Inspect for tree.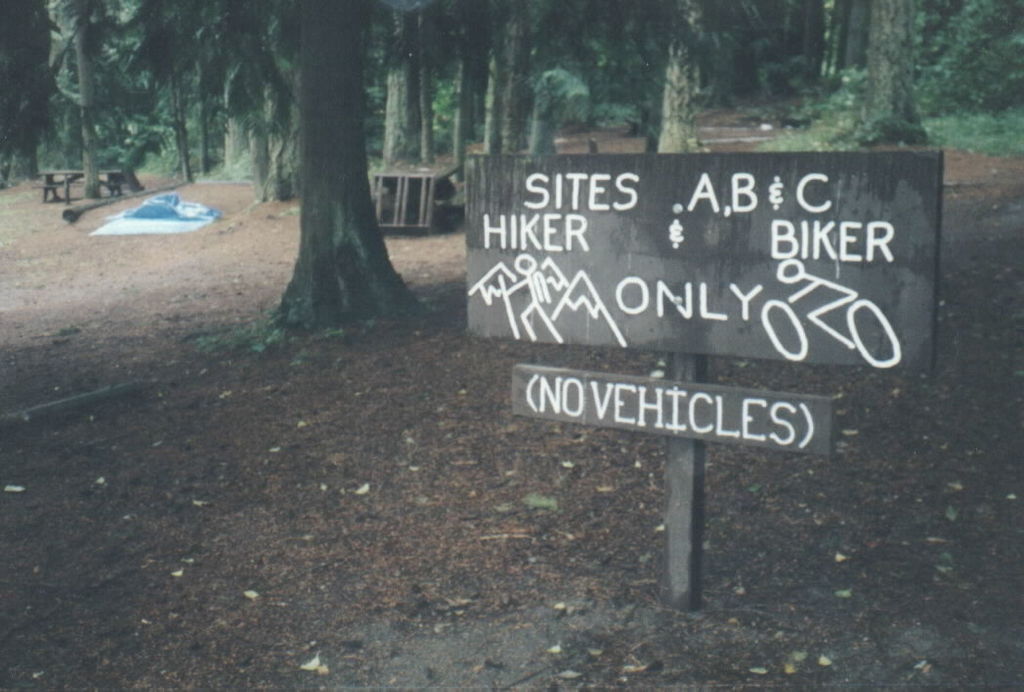
Inspection: (43,0,145,204).
